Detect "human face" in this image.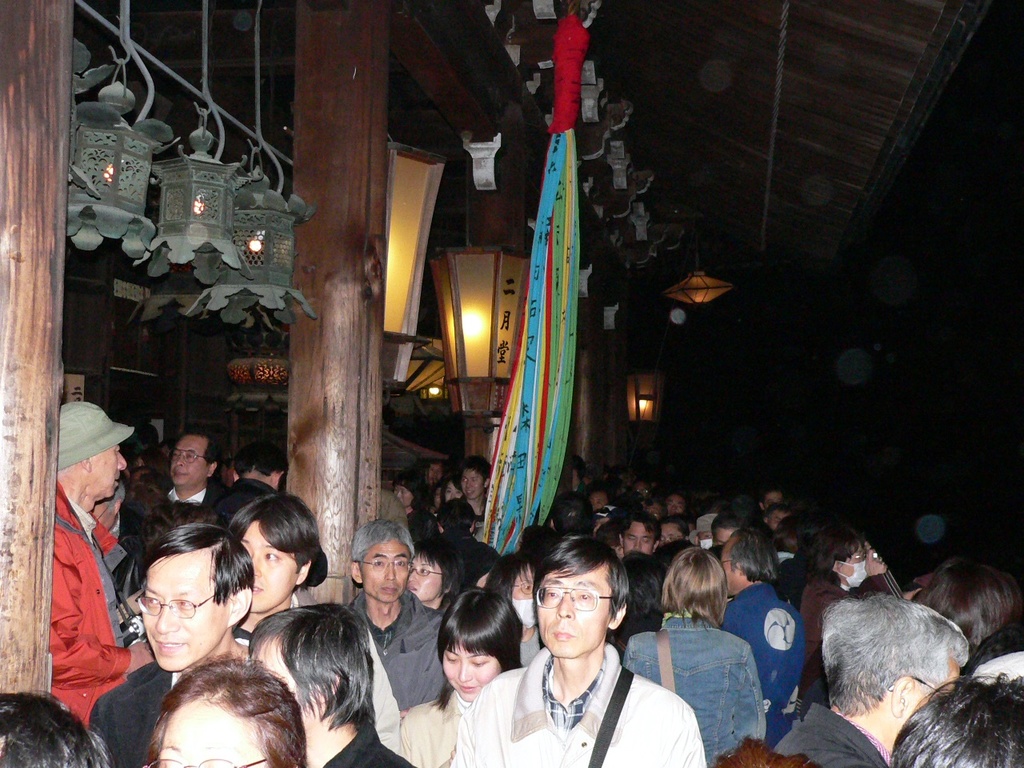
Detection: rect(394, 486, 414, 508).
